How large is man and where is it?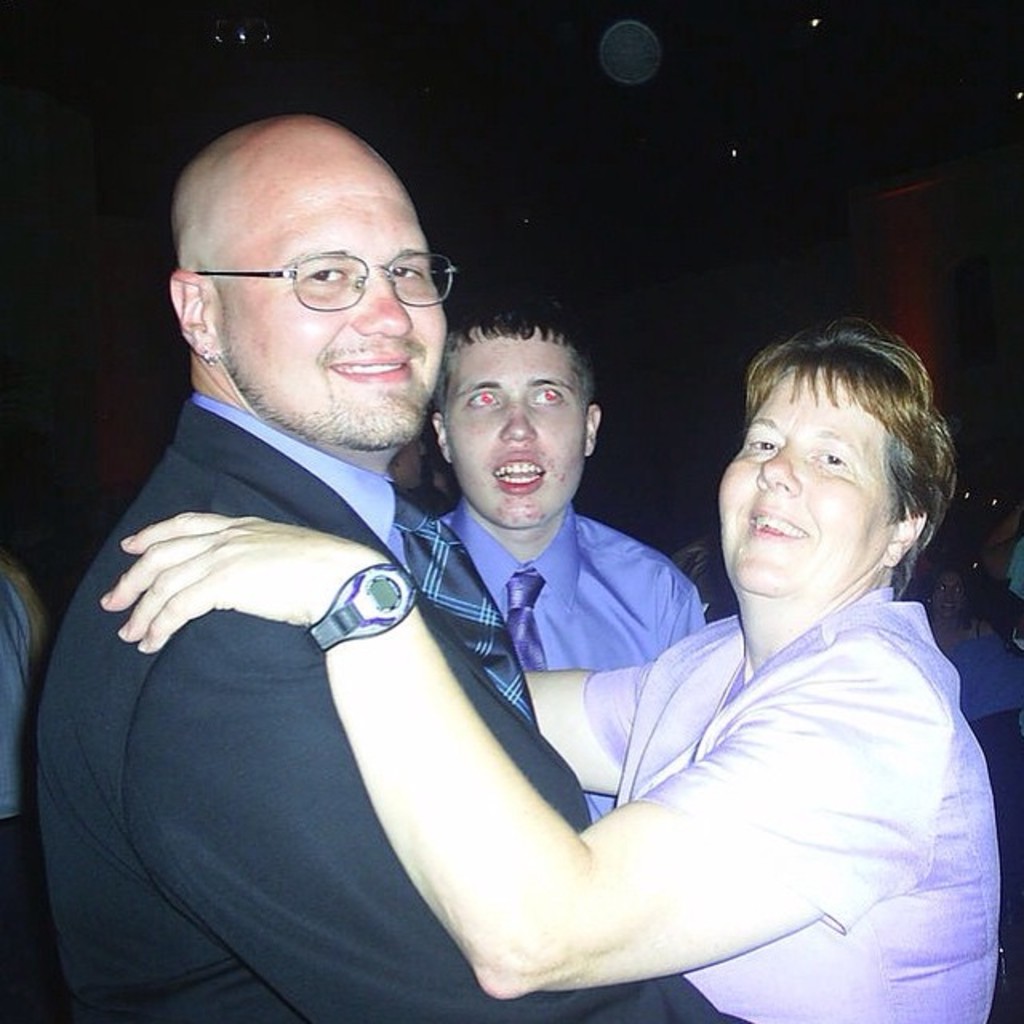
Bounding box: (26, 99, 726, 1022).
